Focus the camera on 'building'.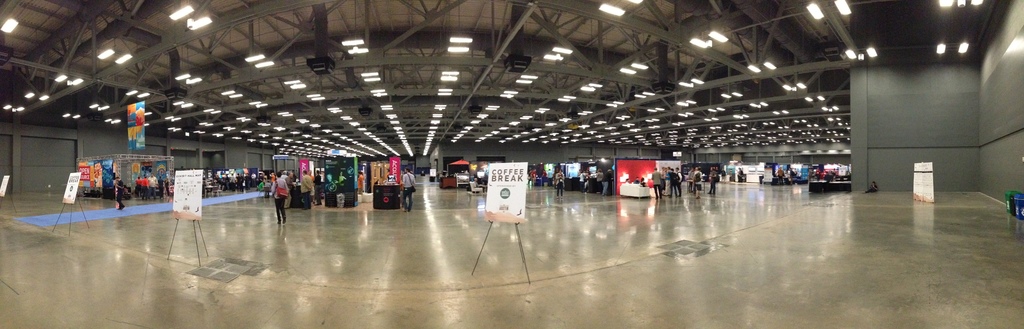
Focus region: (0,0,1023,328).
